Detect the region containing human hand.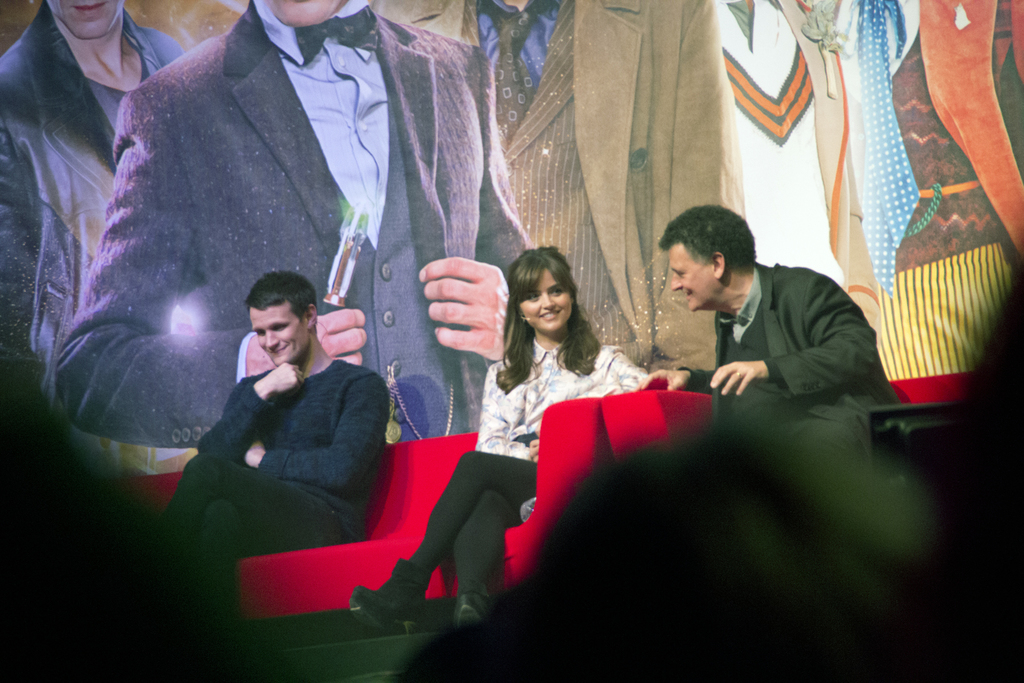
{"x1": 241, "y1": 429, "x2": 266, "y2": 468}.
